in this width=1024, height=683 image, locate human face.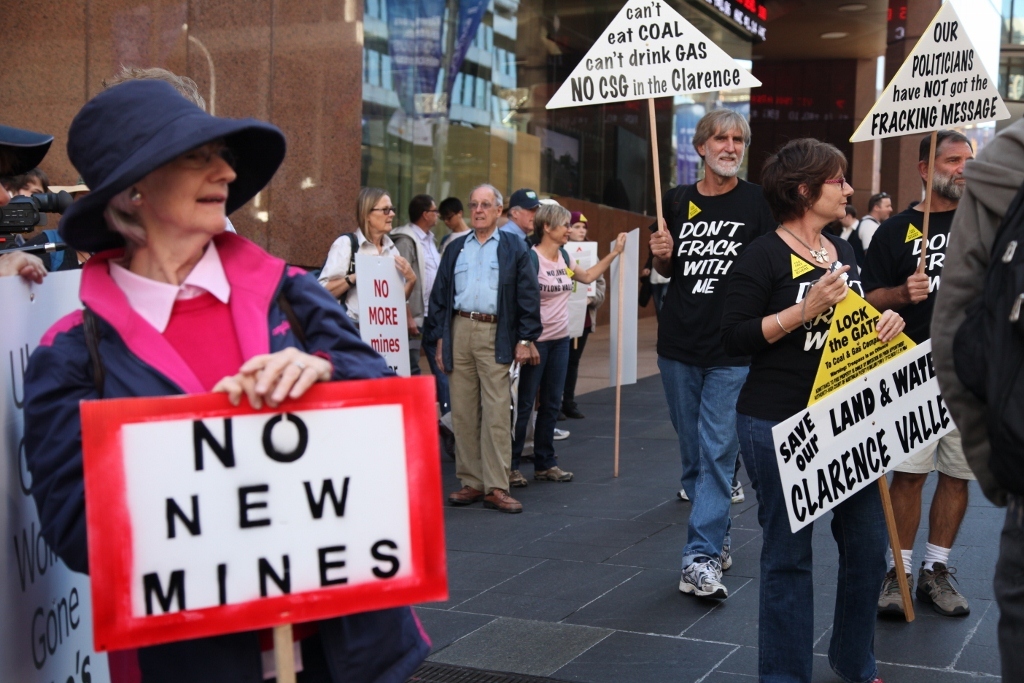
Bounding box: 372, 194, 398, 232.
